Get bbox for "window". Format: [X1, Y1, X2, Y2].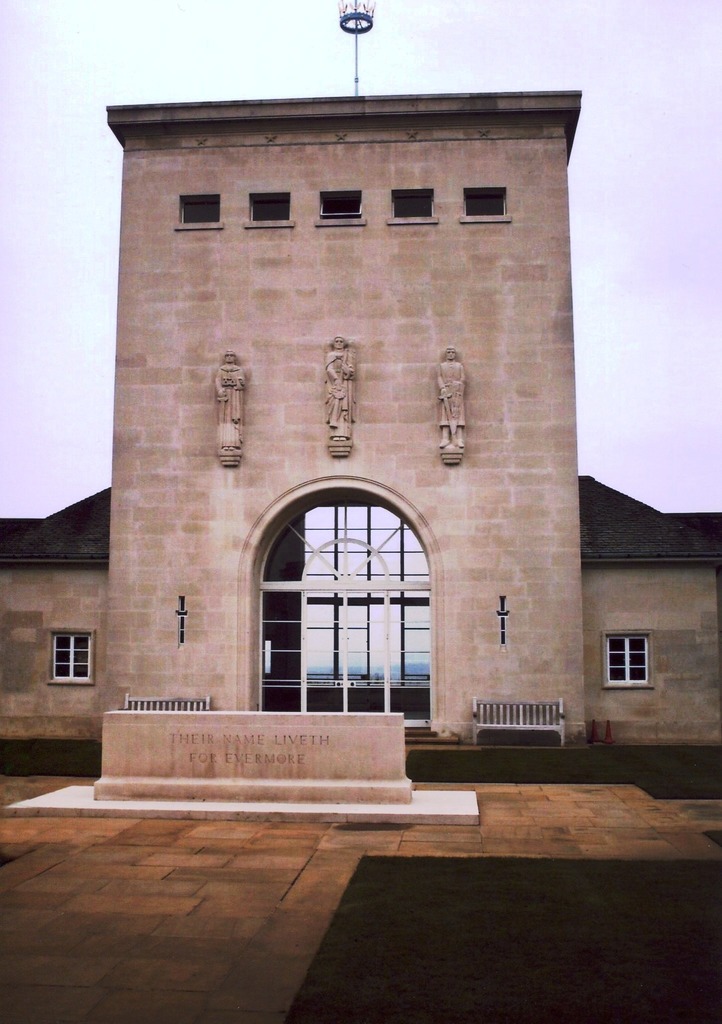
[246, 194, 291, 220].
